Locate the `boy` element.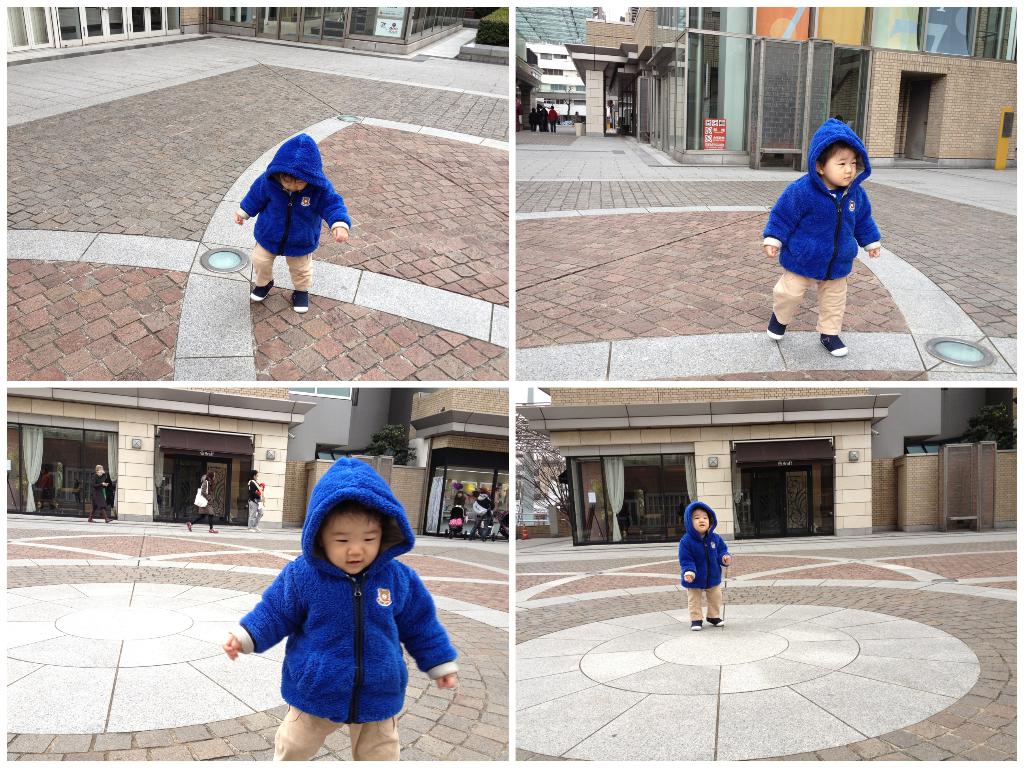
Element bbox: x1=217 y1=452 x2=458 y2=767.
